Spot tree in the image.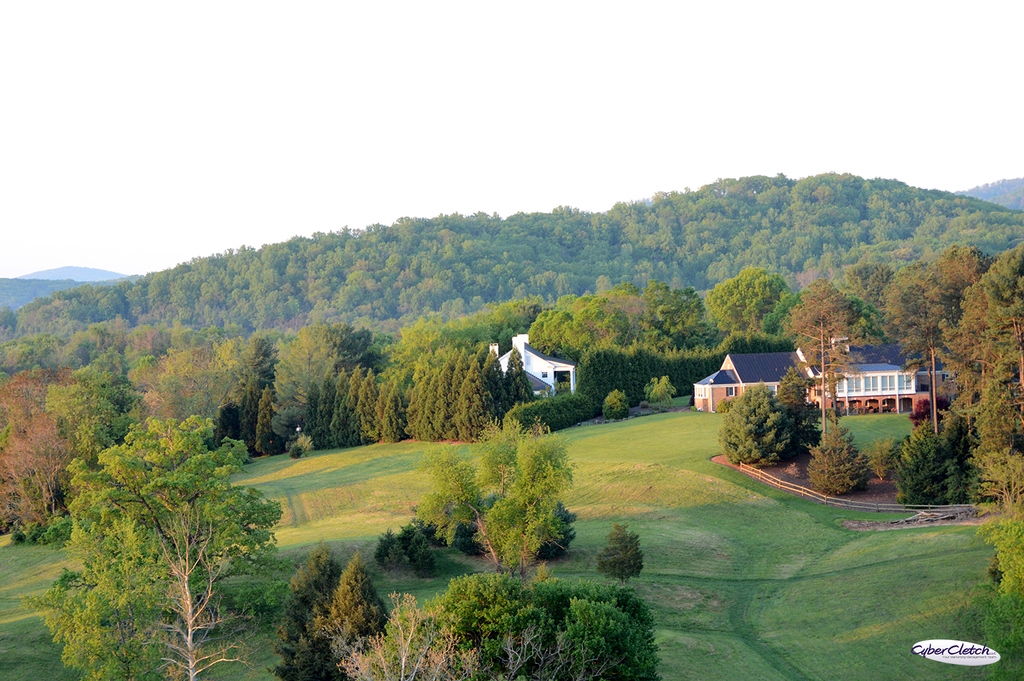
tree found at 417/421/573/566.
